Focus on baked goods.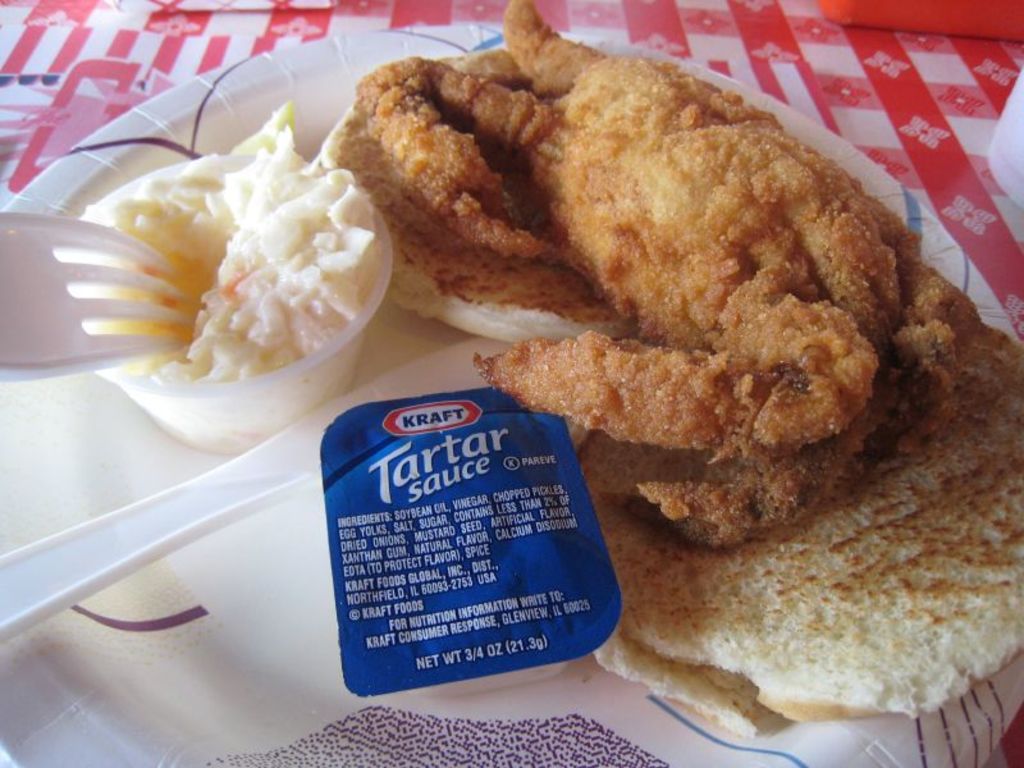
Focused at 588 317 1023 728.
